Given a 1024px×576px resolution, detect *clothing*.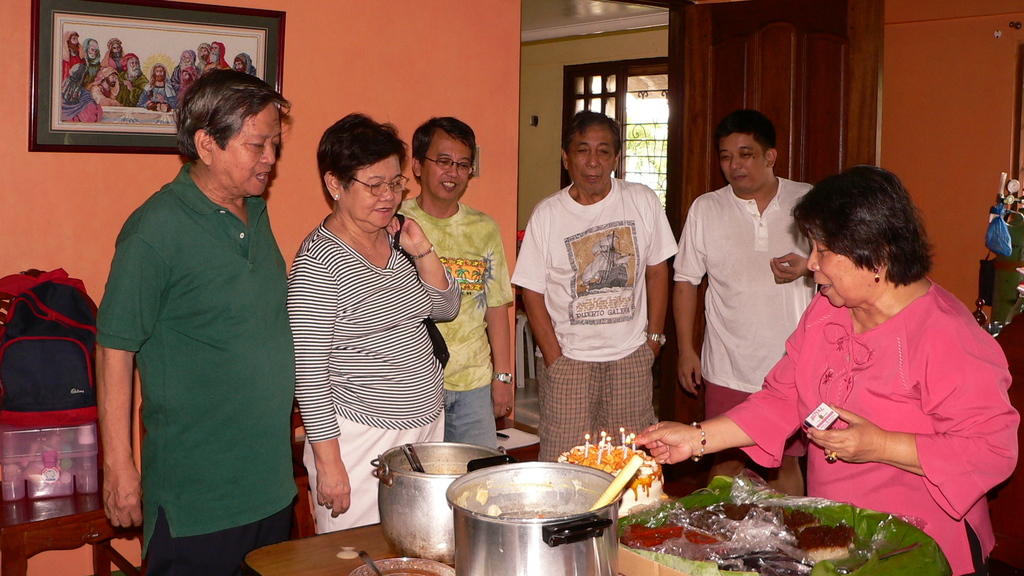
crop(93, 40, 143, 109).
